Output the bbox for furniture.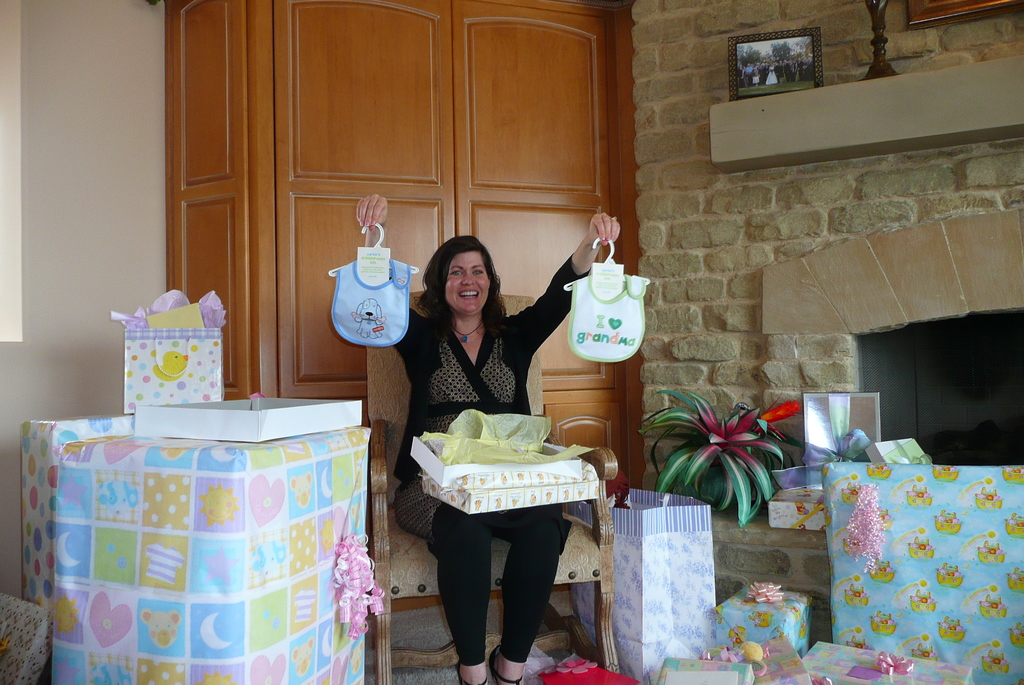
box(369, 296, 621, 672).
